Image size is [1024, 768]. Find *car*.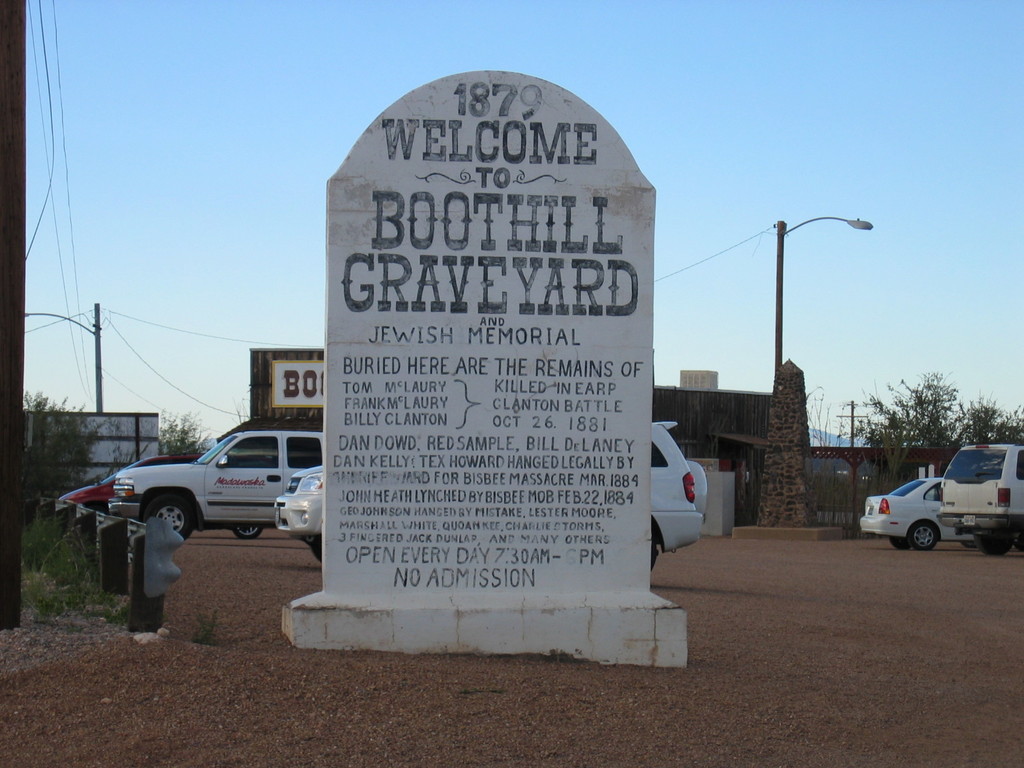
crop(275, 417, 701, 569).
